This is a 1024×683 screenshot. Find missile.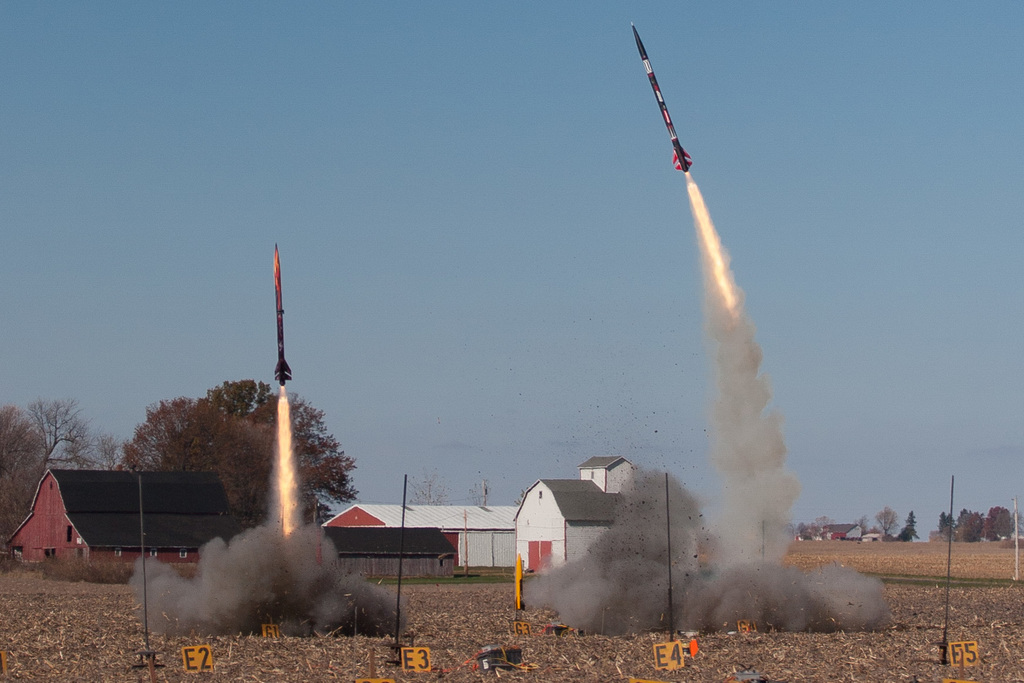
Bounding box: locate(635, 19, 695, 173).
